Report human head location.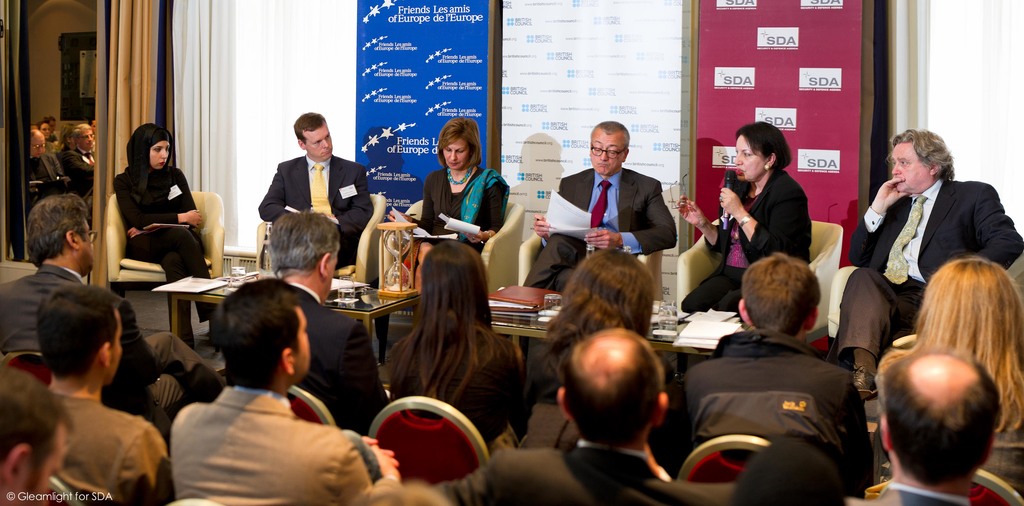
Report: x1=573, y1=247, x2=657, y2=335.
